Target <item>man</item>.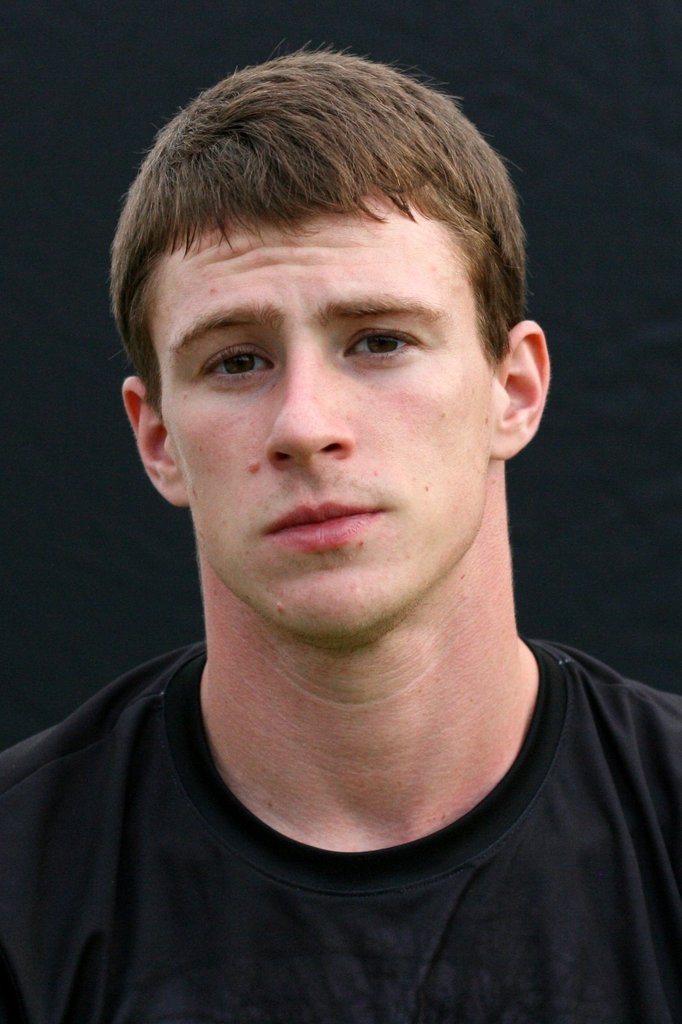
Target region: rect(0, 44, 676, 1002).
